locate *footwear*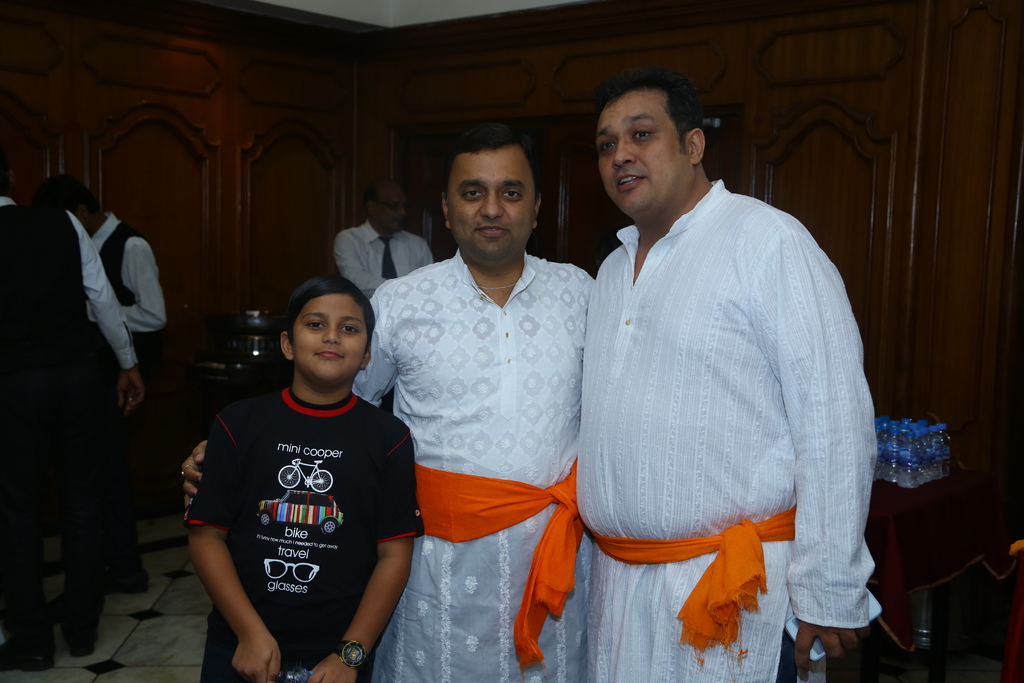
6 633 42 678
